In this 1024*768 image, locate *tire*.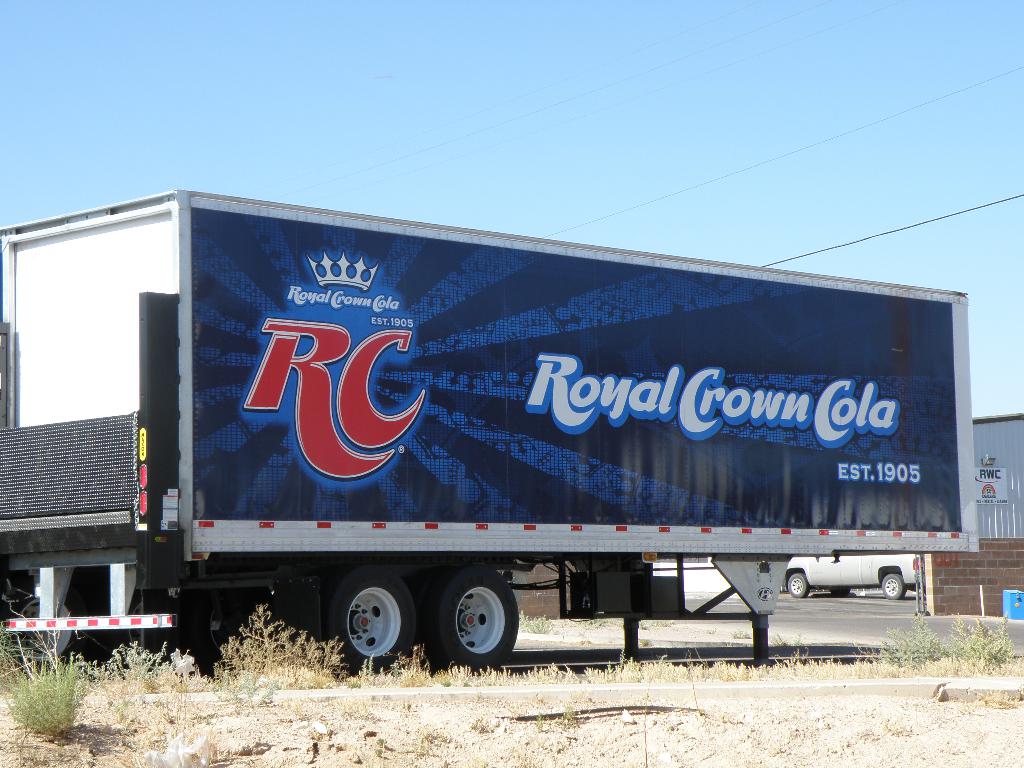
Bounding box: l=332, t=564, r=419, b=671.
